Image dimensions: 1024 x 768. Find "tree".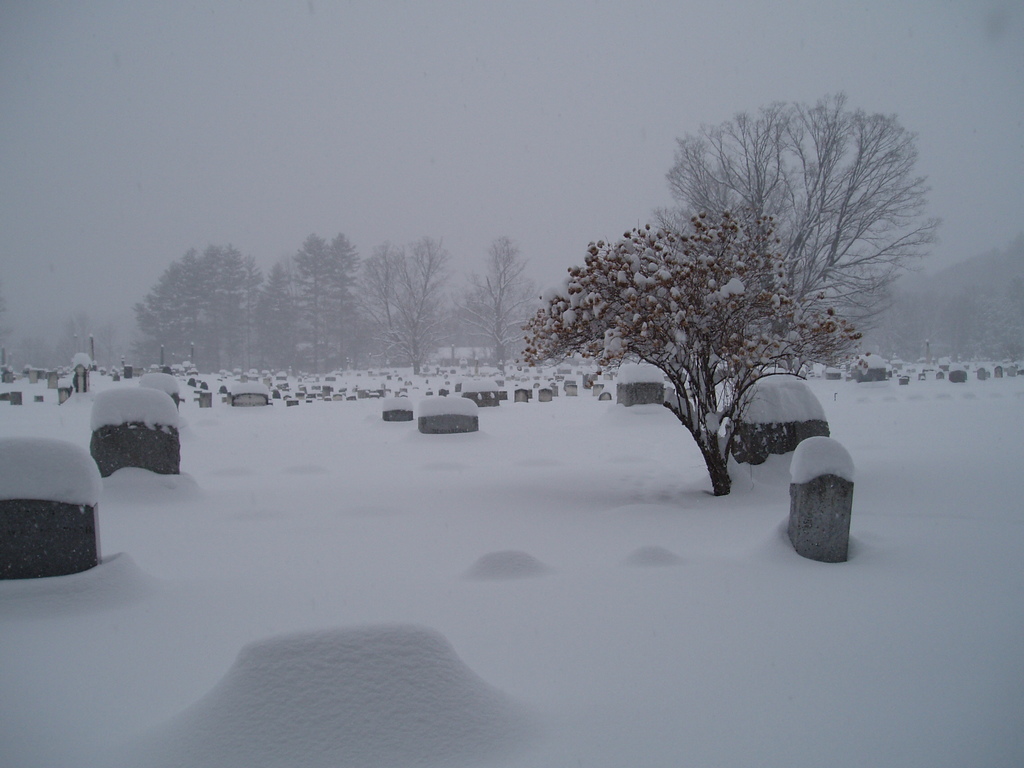
BBox(128, 230, 266, 373).
